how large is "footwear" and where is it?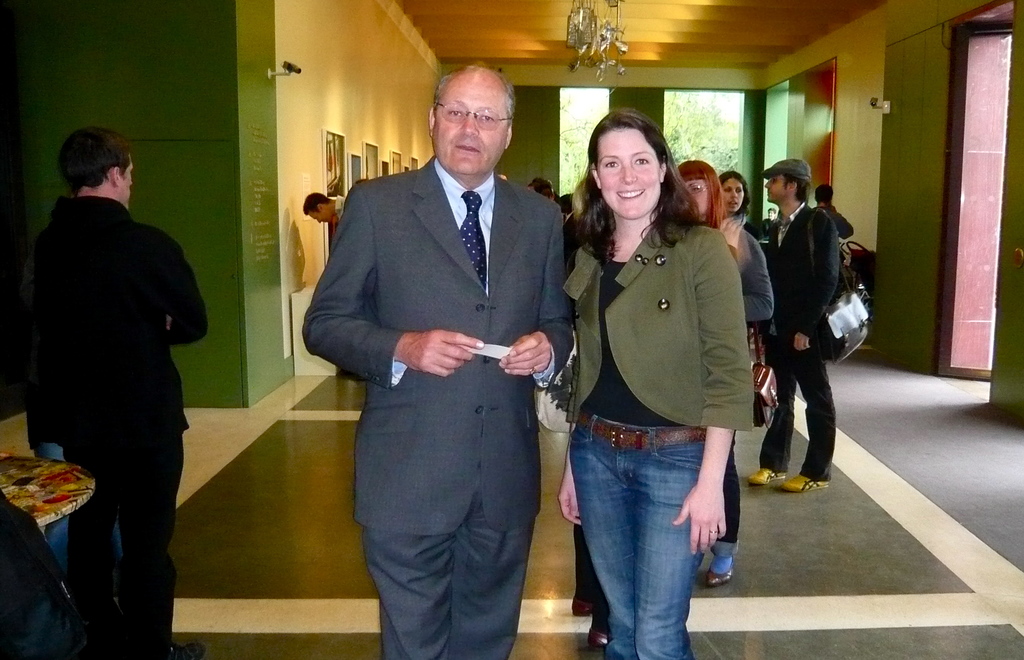
Bounding box: <bbox>748, 466, 782, 484</bbox>.
